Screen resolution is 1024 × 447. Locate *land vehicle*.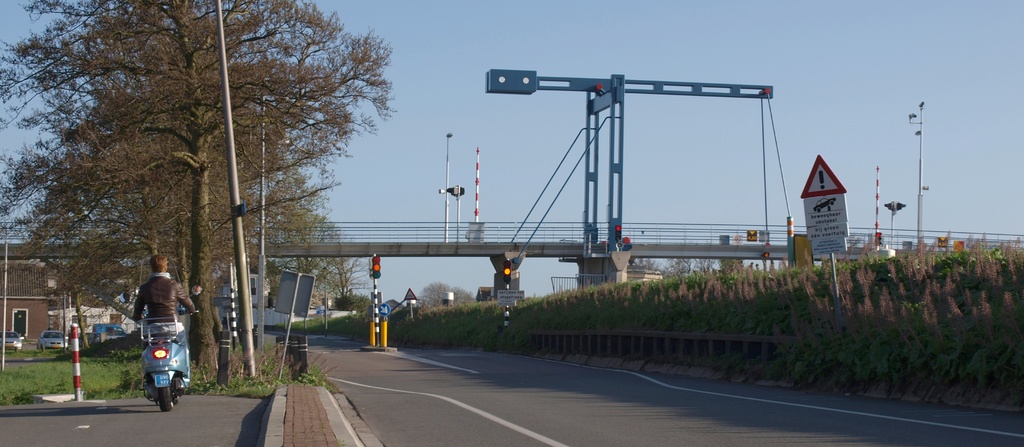
select_region(129, 248, 202, 408).
